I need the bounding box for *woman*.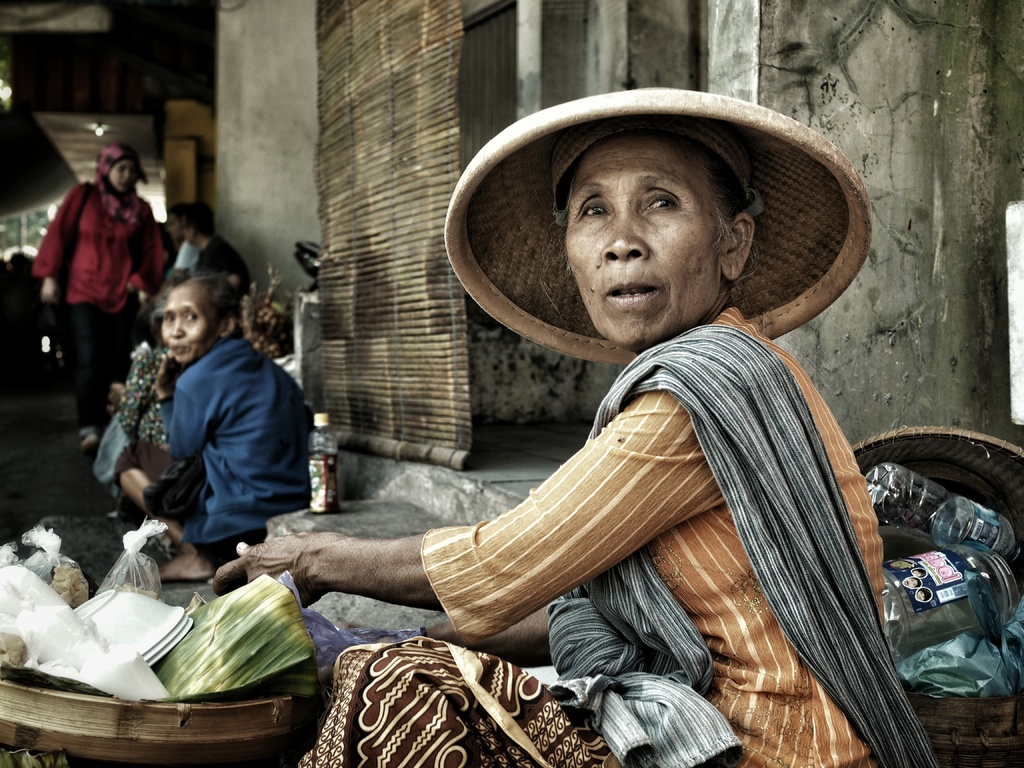
Here it is: left=28, top=136, right=165, bottom=455.
